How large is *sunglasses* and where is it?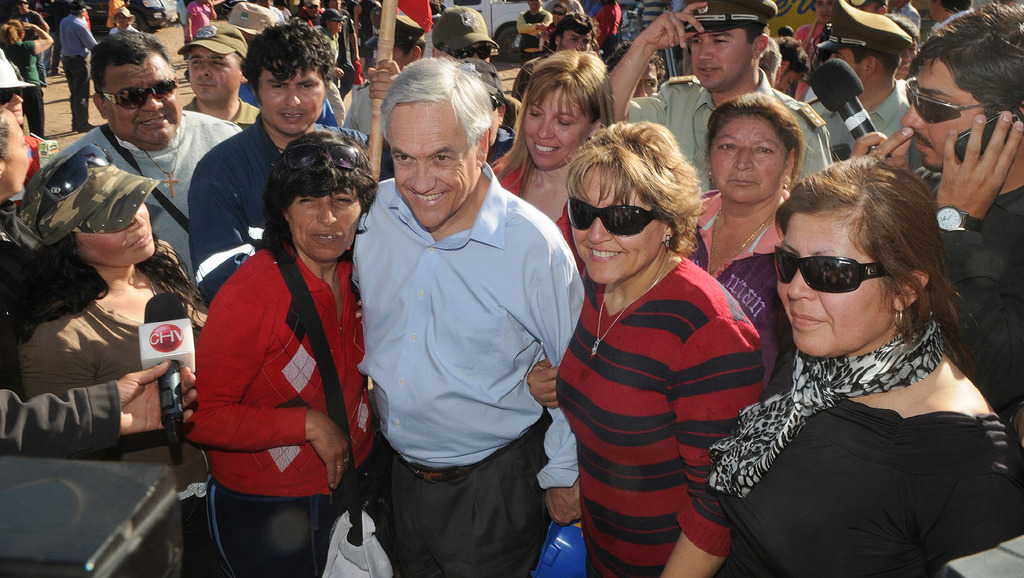
Bounding box: [x1=40, y1=143, x2=110, y2=236].
